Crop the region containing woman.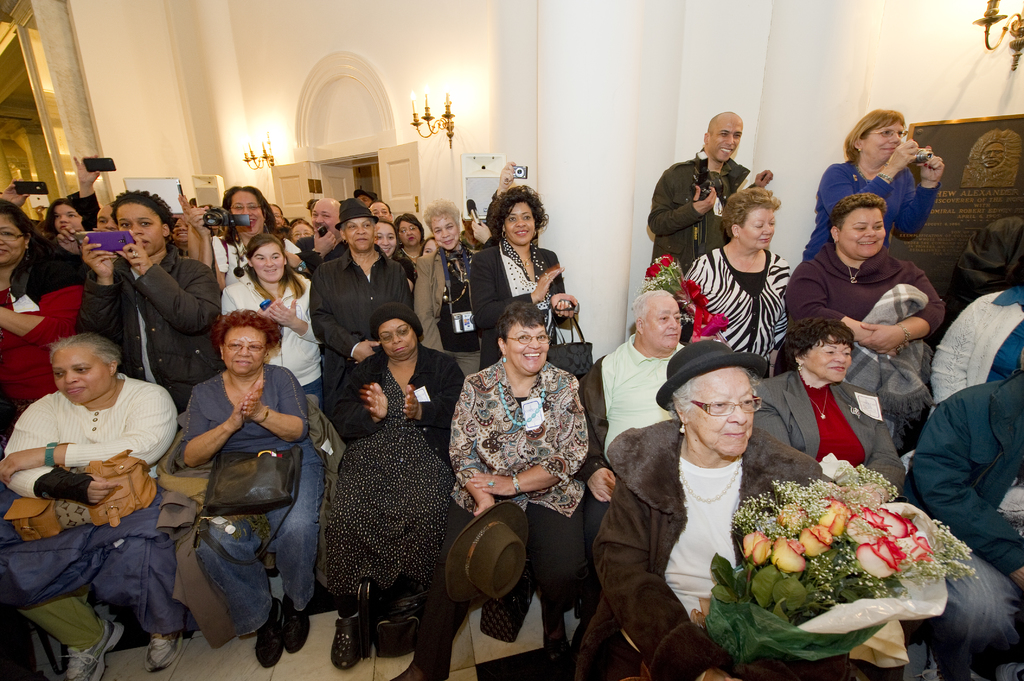
Crop region: <box>406,195,483,374</box>.
